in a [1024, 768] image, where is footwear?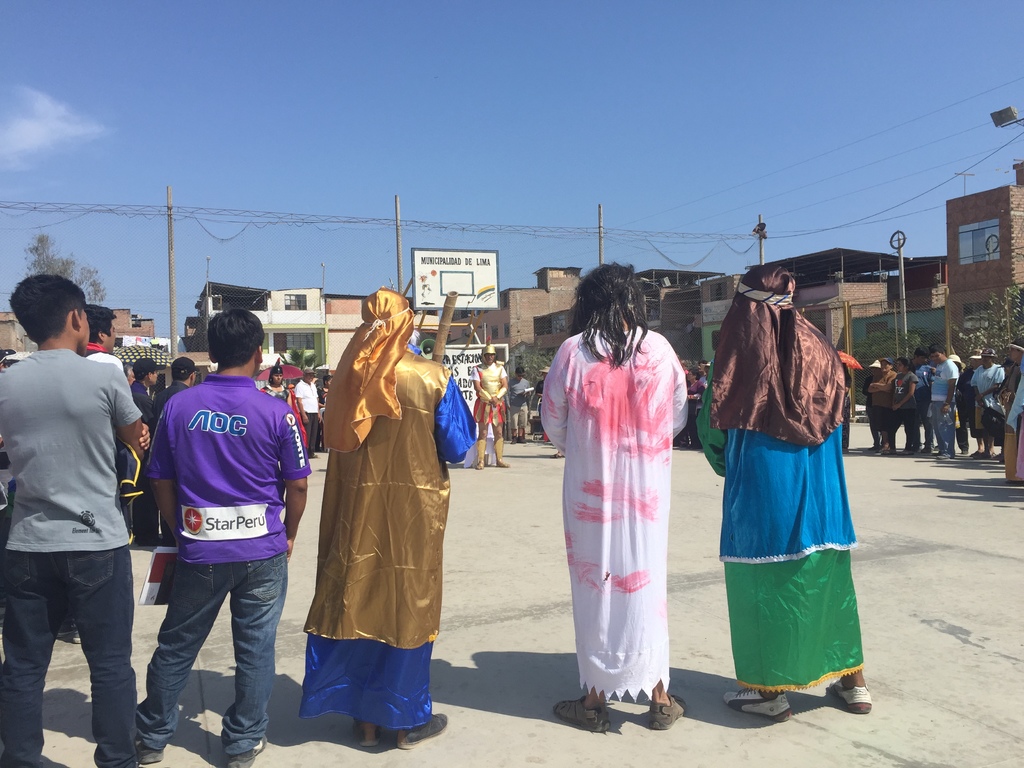
<region>493, 436, 510, 465</region>.
